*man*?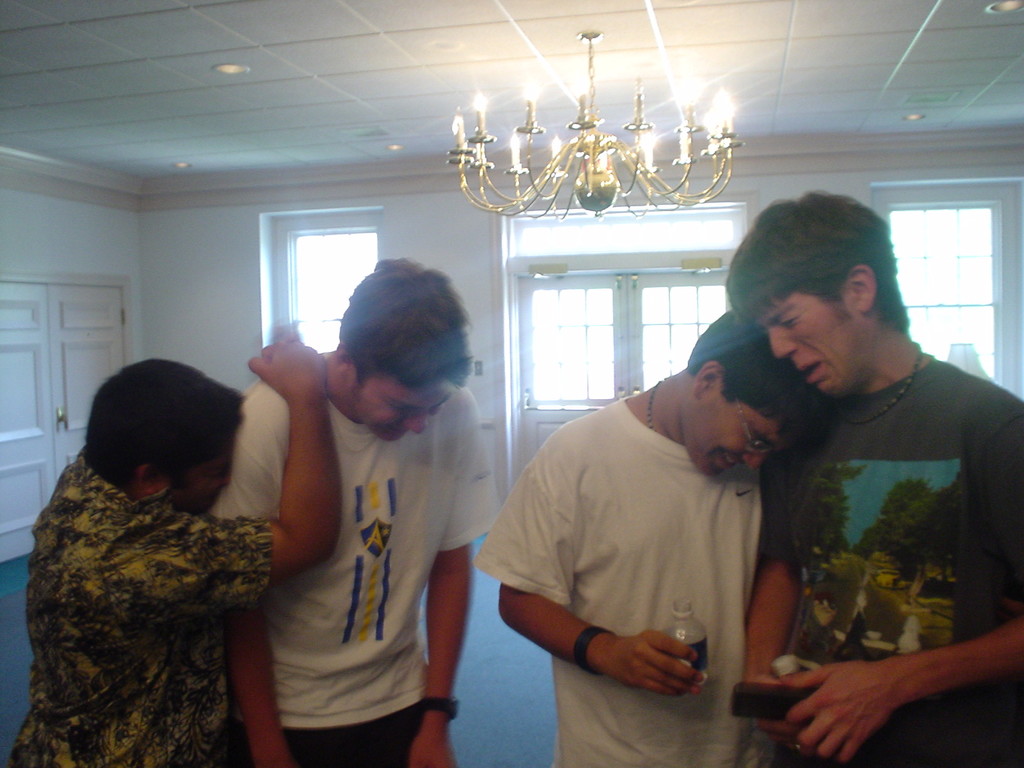
bbox(8, 317, 331, 767)
